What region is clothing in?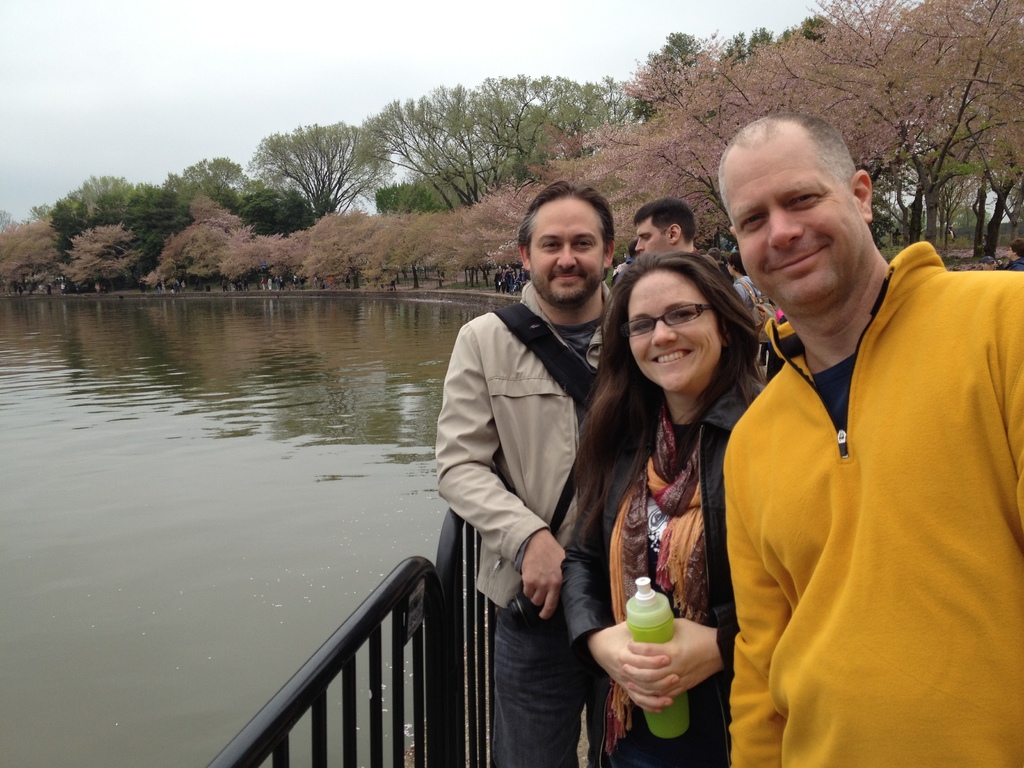
Rect(235, 274, 239, 291).
